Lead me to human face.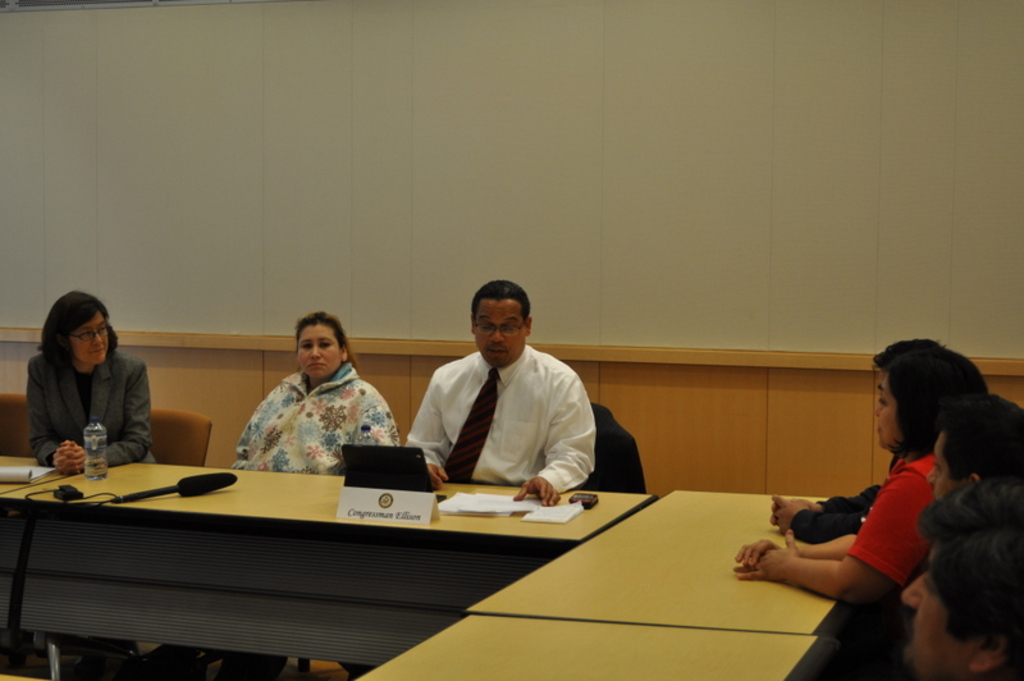
Lead to x1=877, y1=367, x2=905, y2=448.
